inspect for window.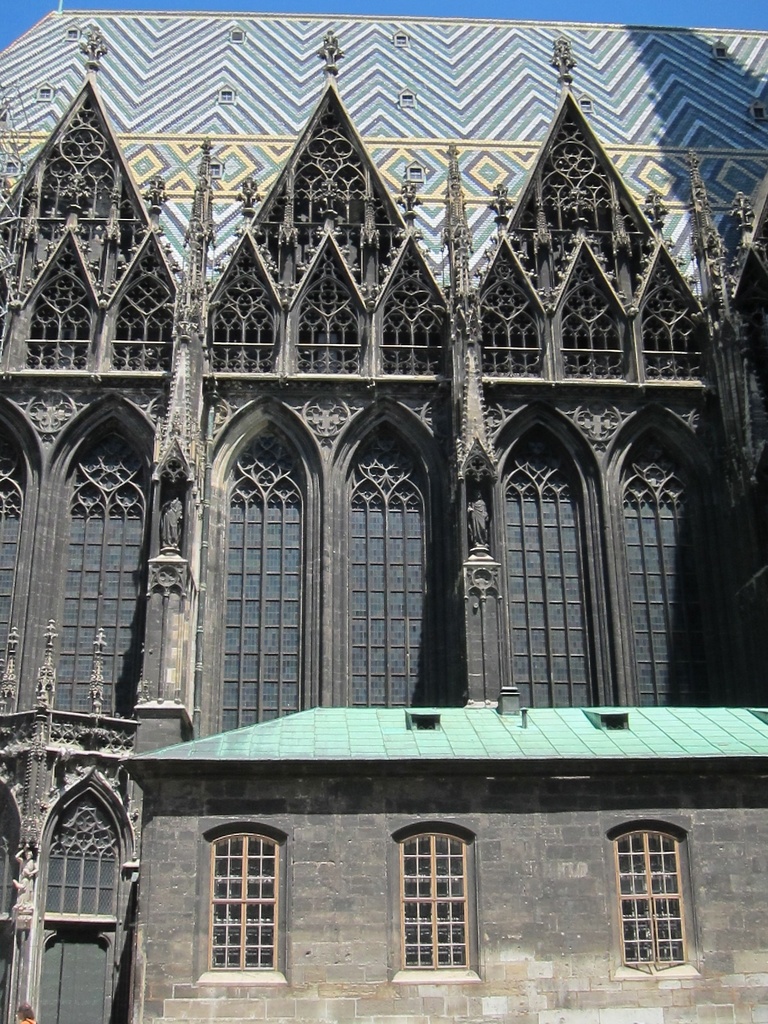
Inspection: 217, 415, 303, 733.
